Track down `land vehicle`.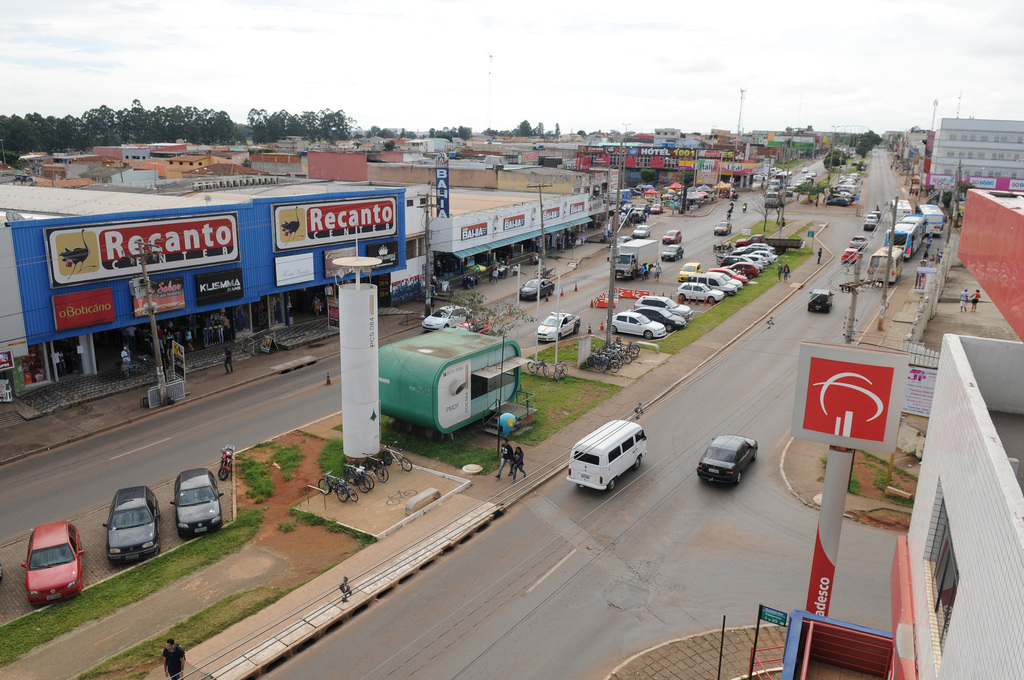
Tracked to pyautogui.locateOnScreen(357, 449, 390, 483).
